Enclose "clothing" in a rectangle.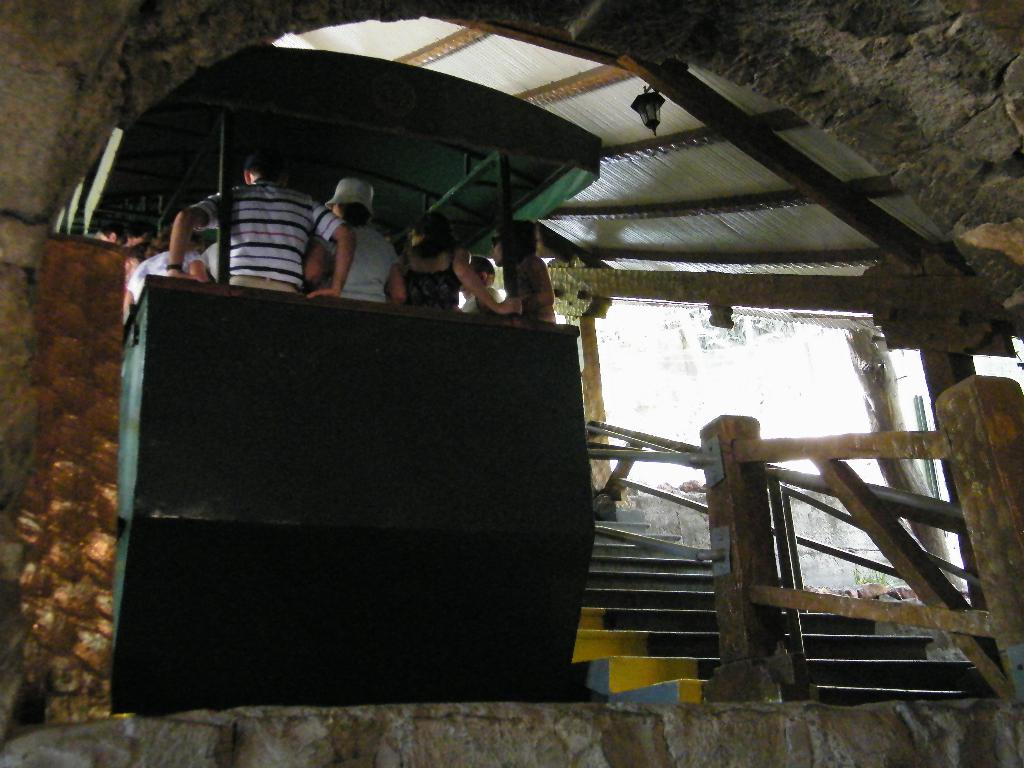
l=503, t=246, r=554, b=324.
